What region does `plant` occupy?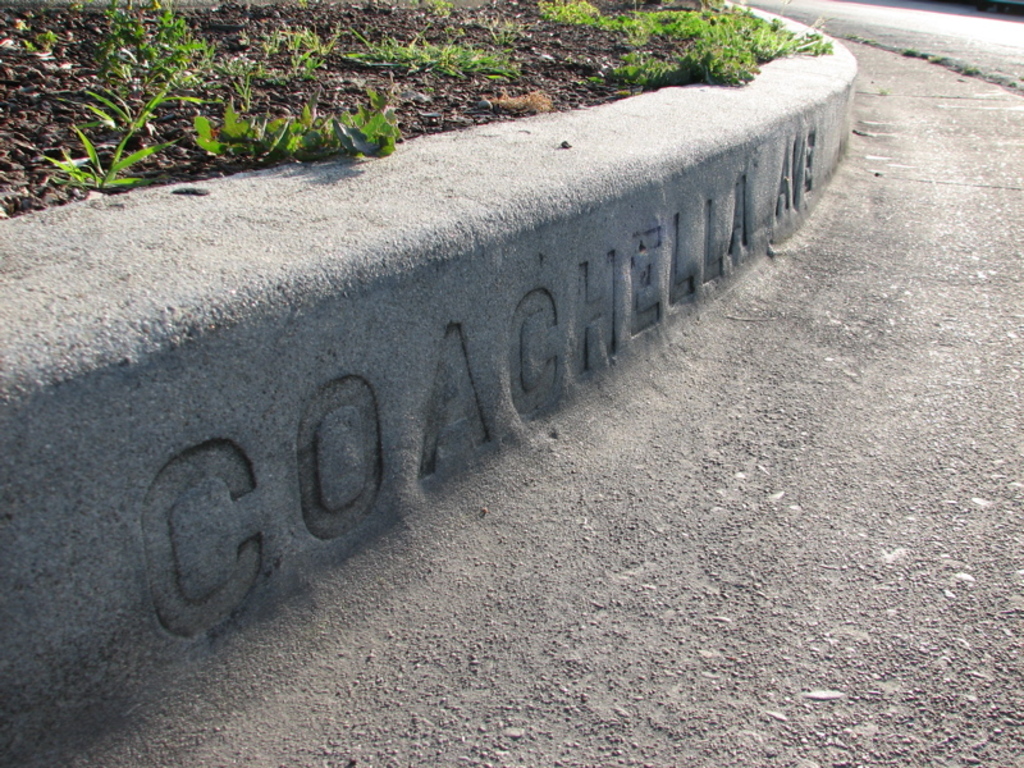
[36, 84, 216, 193].
